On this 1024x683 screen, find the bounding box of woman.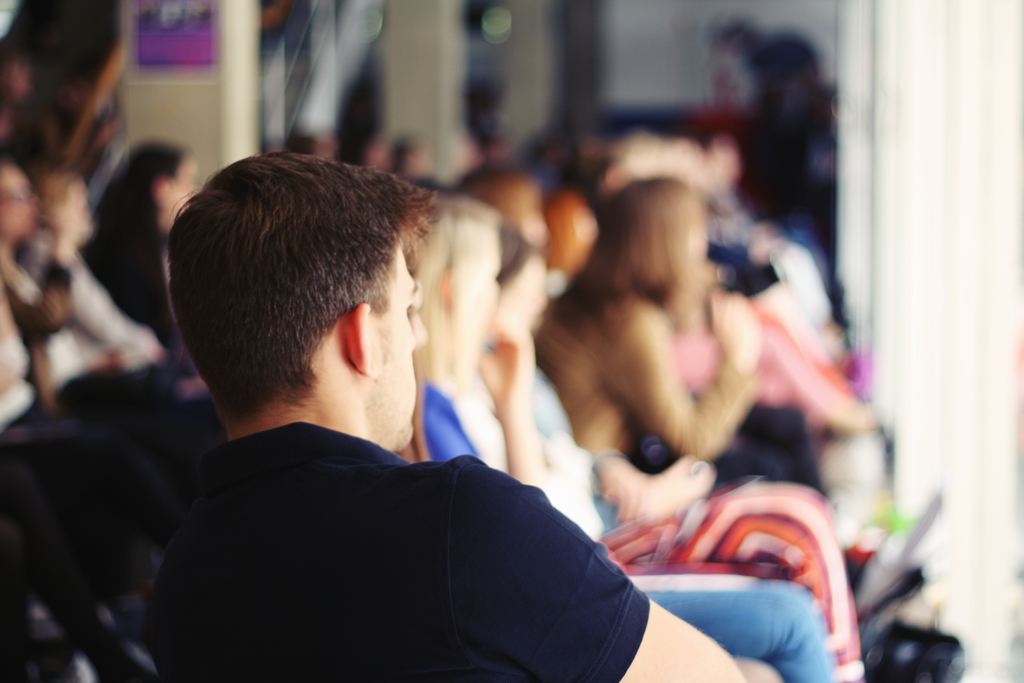
Bounding box: 535:178:824:496.
